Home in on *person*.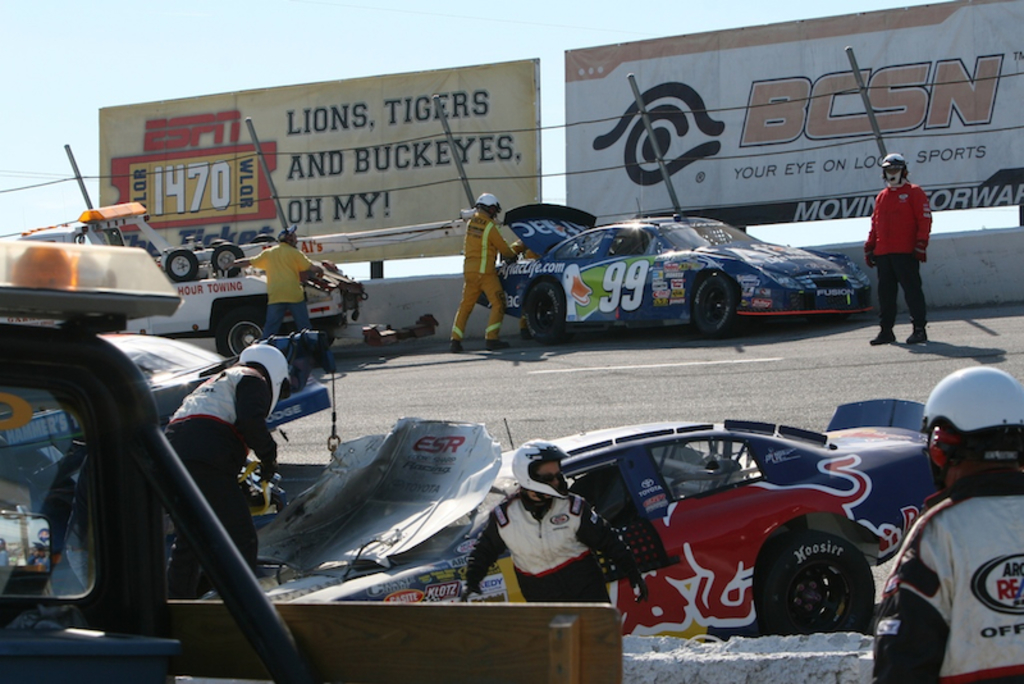
Homed in at detection(449, 443, 658, 603).
